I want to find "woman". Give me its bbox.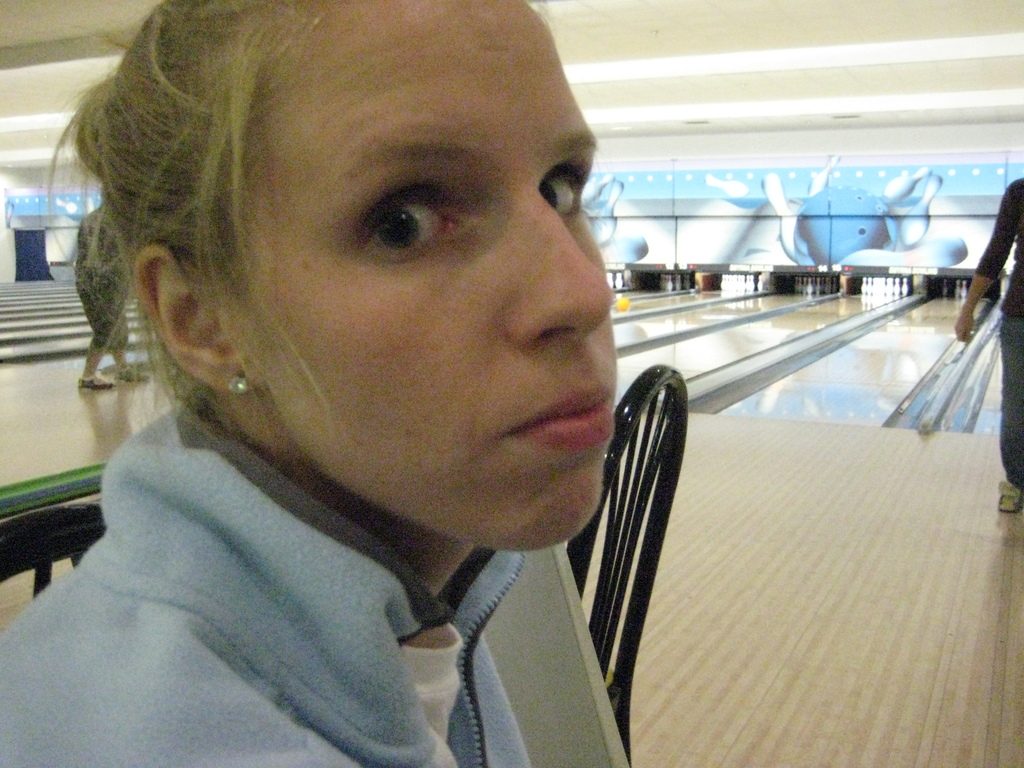
bbox=[10, 8, 726, 759].
